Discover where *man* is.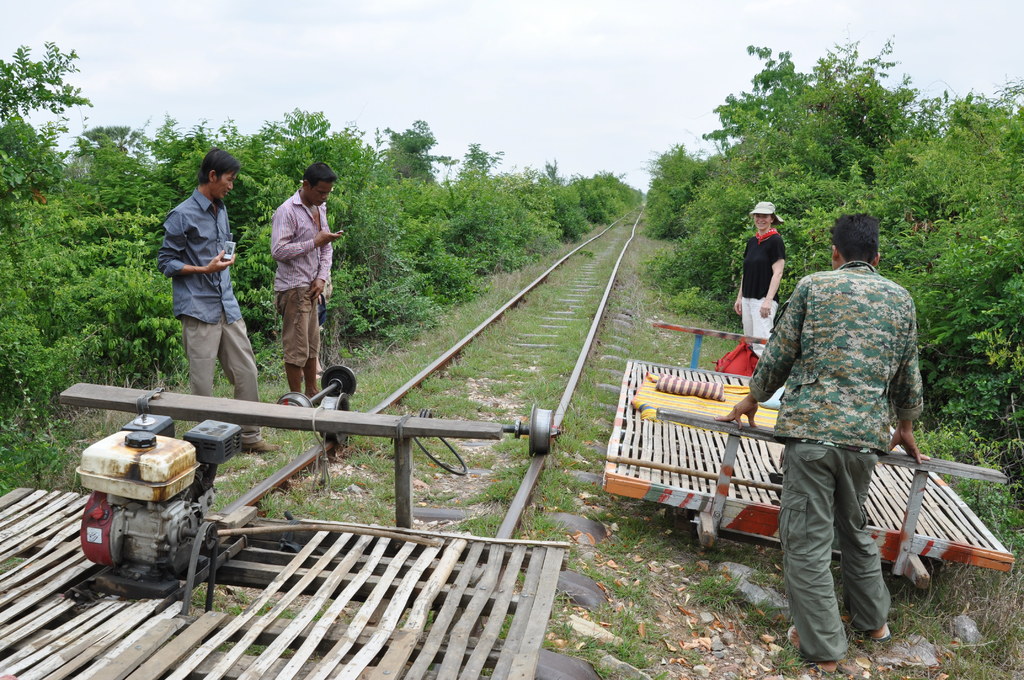
Discovered at 159, 159, 273, 445.
